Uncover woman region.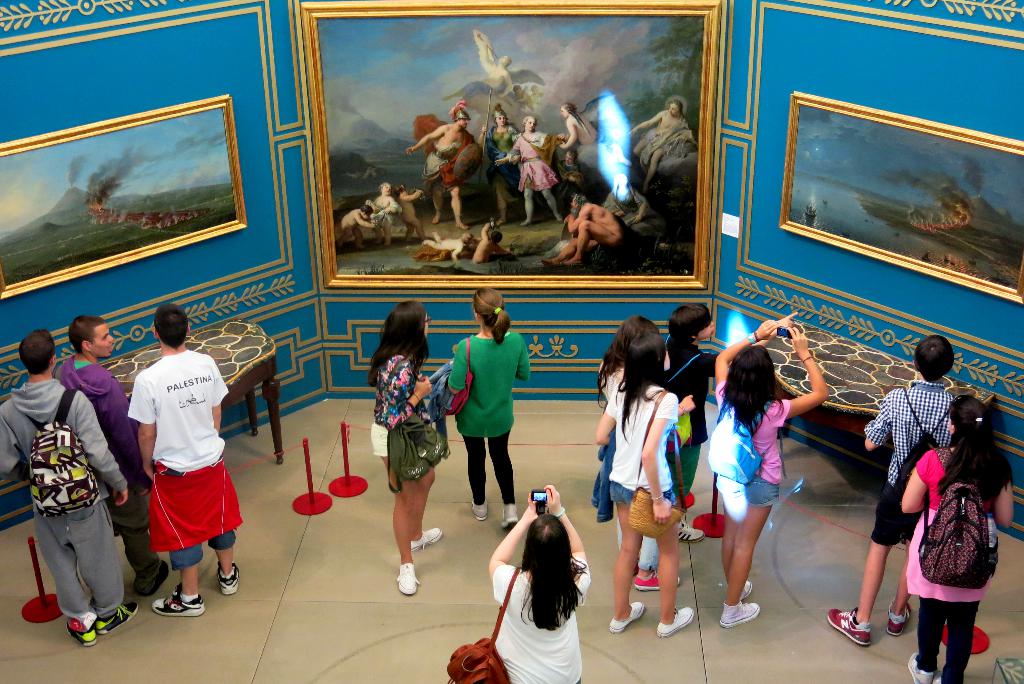
Uncovered: <bbox>365, 300, 436, 602</bbox>.
